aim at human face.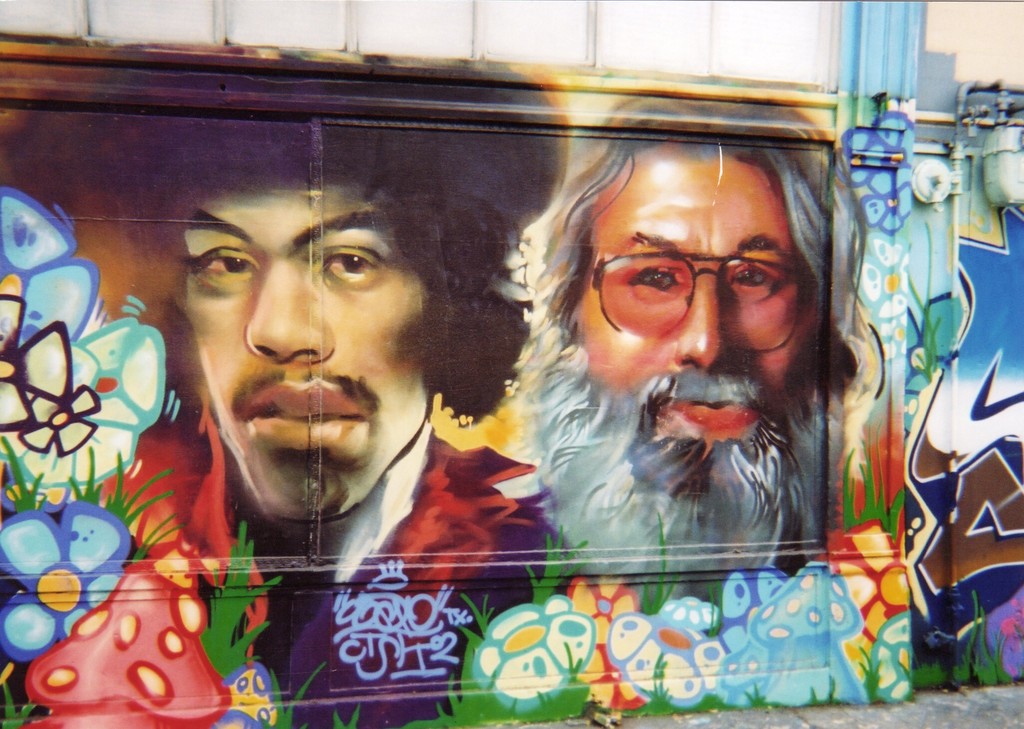
Aimed at 586:144:824:465.
